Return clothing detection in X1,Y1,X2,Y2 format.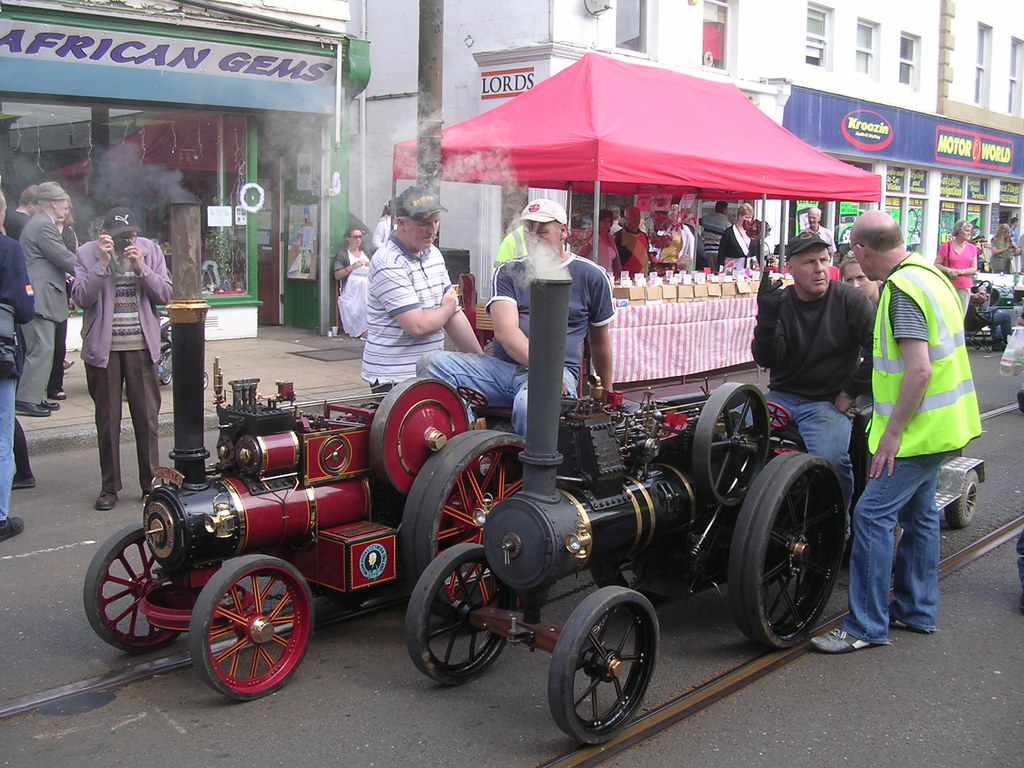
986,230,1013,266.
